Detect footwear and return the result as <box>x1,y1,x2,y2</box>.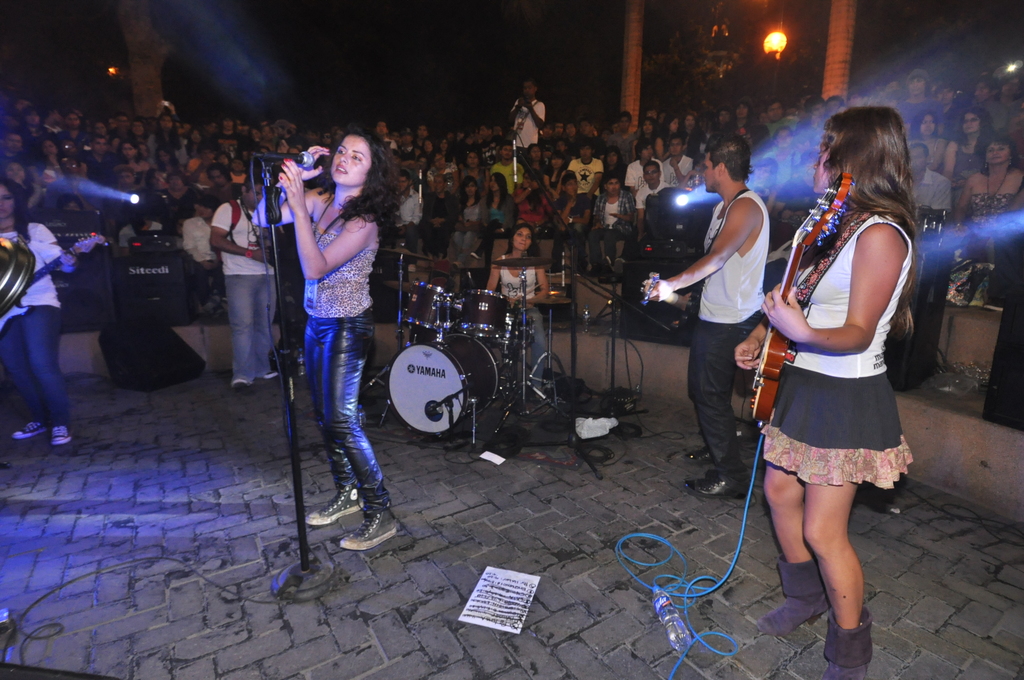
<box>684,474,745,498</box>.
